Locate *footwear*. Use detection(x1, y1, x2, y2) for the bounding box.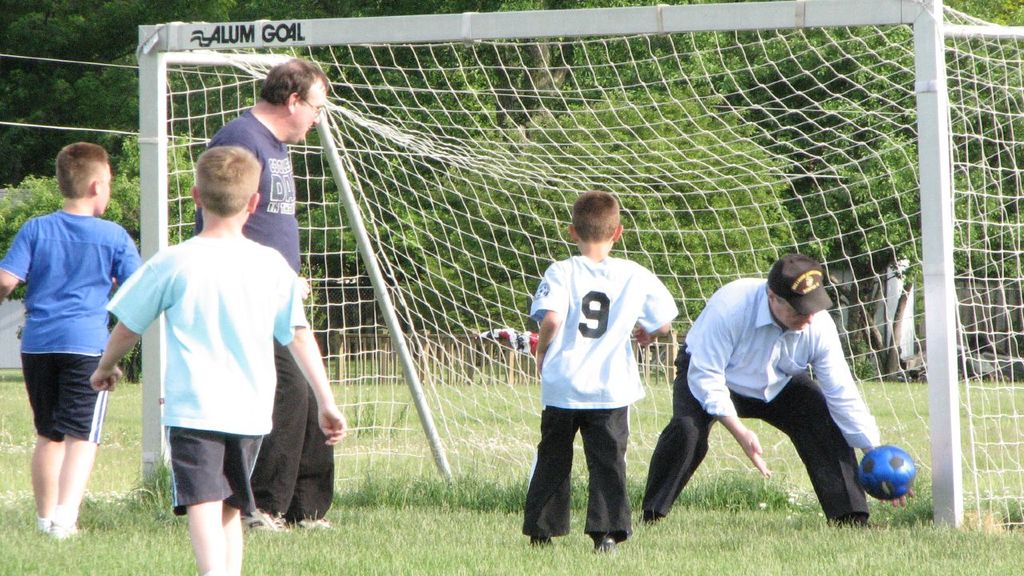
detection(598, 538, 614, 557).
